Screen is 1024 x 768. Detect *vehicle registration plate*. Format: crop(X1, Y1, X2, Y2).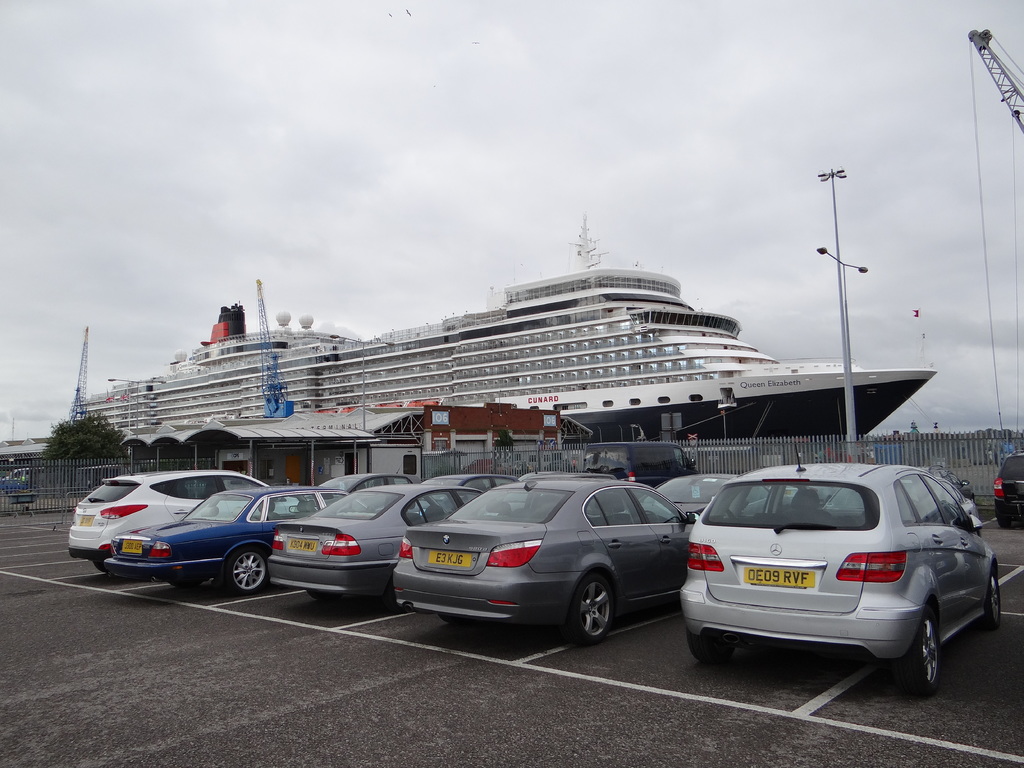
crop(286, 539, 317, 549).
